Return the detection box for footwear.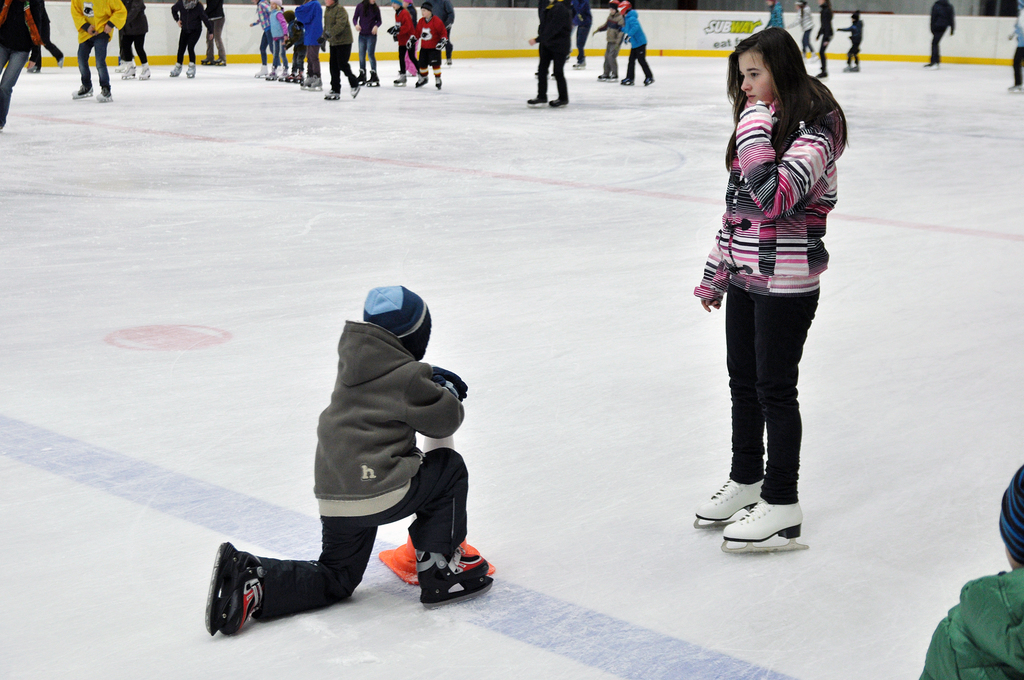
216, 550, 272, 645.
